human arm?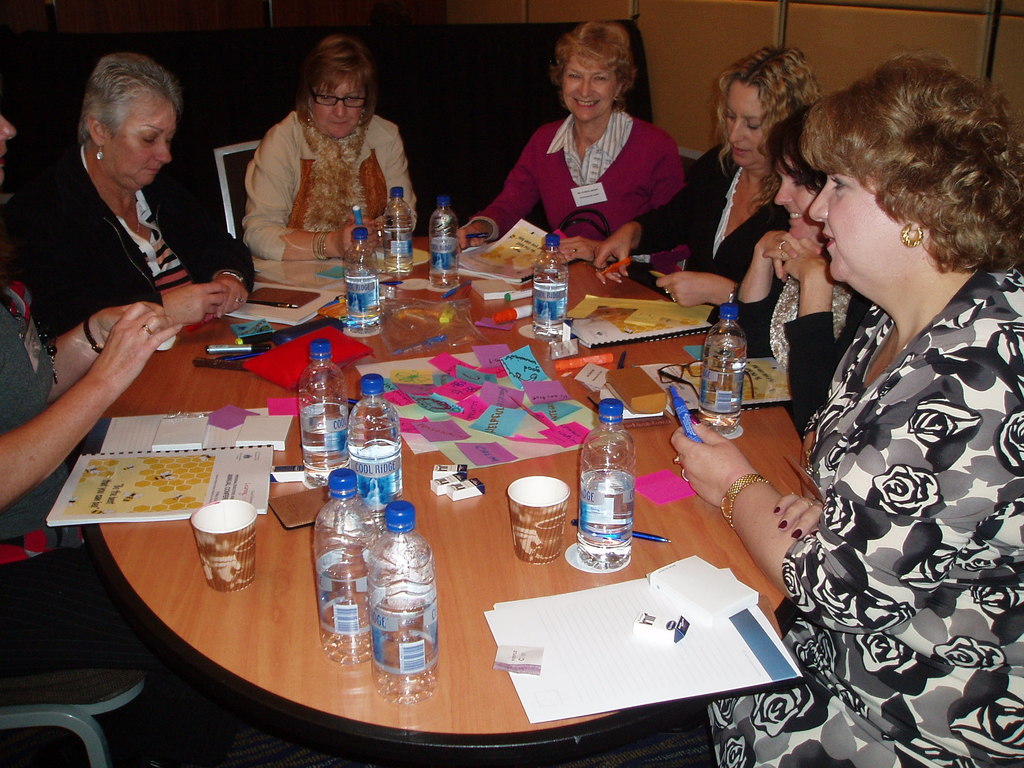
(left=242, top=125, right=382, bottom=259)
